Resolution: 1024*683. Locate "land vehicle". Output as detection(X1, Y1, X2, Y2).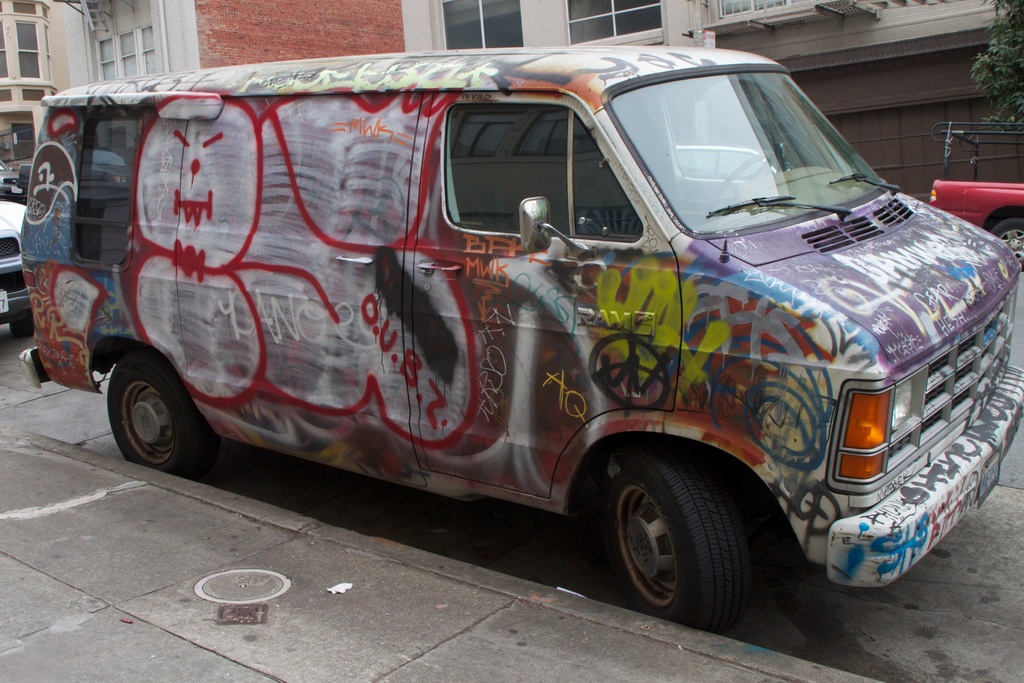
detection(0, 158, 28, 202).
